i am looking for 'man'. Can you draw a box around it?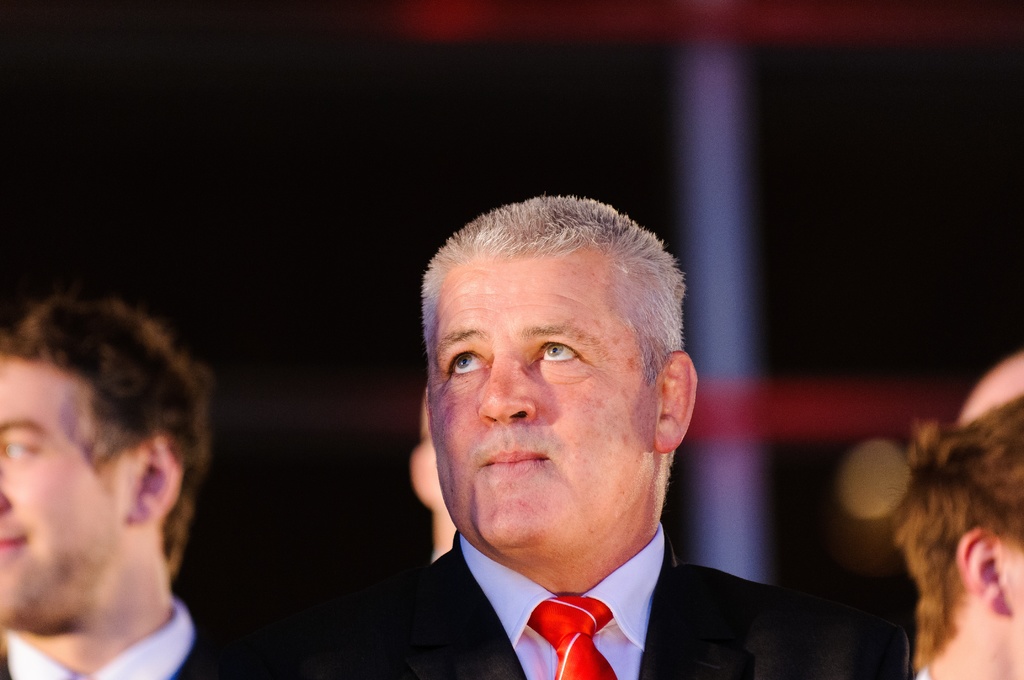
Sure, the bounding box is x1=0 y1=292 x2=246 y2=679.
